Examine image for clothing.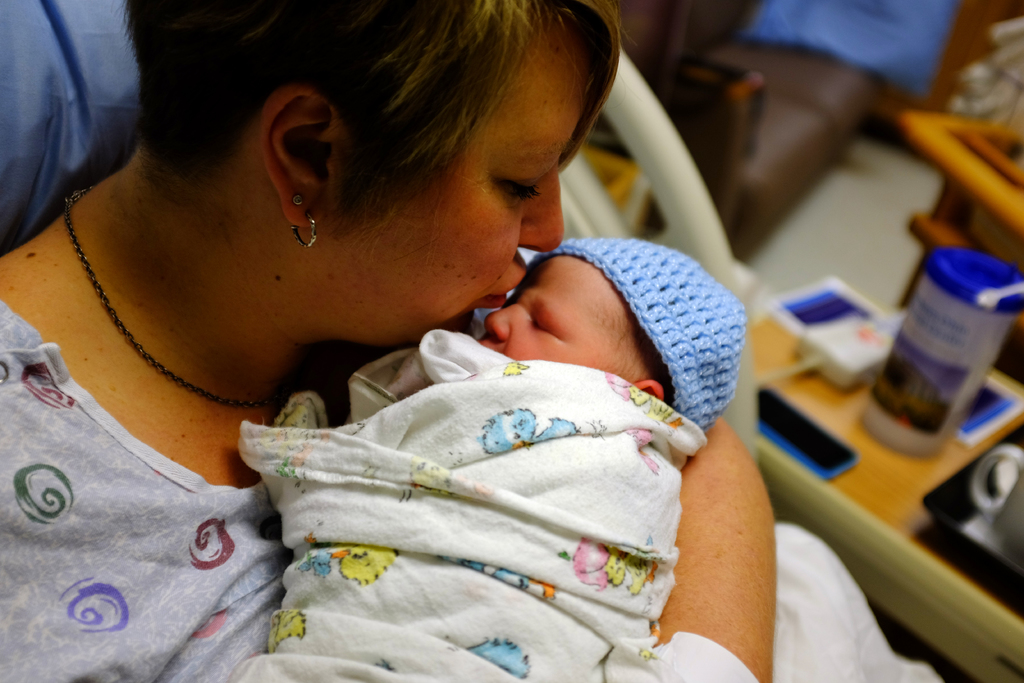
Examination result: 0:248:758:682.
